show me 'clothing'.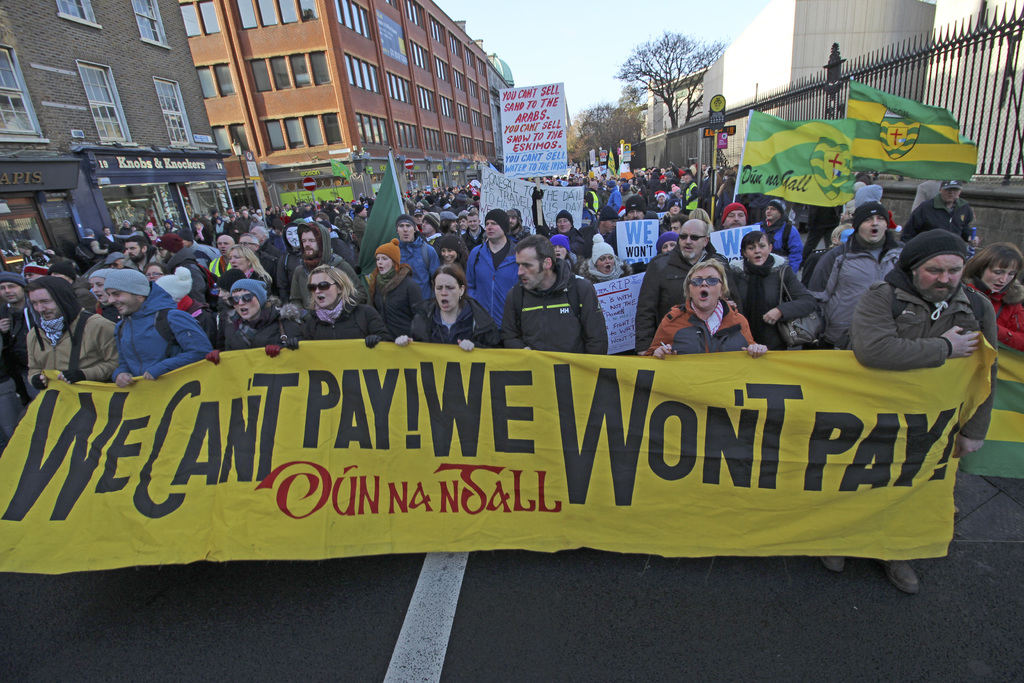
'clothing' is here: (left=24, top=259, right=56, bottom=279).
